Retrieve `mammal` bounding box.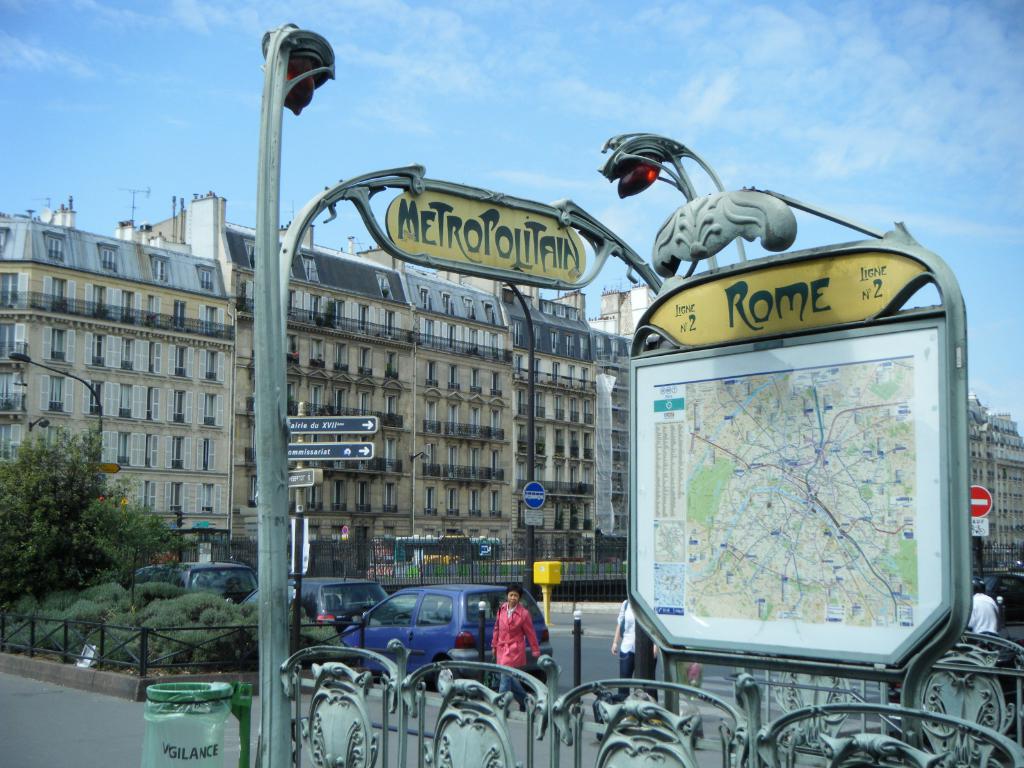
Bounding box: 489, 579, 540, 712.
